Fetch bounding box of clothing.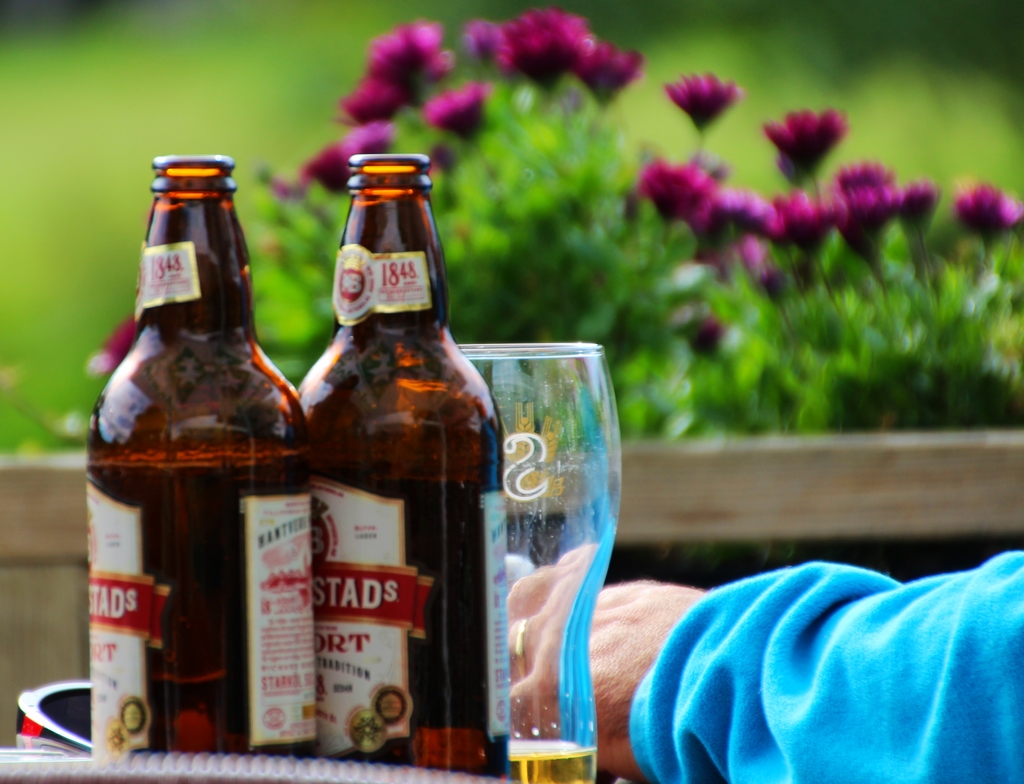
Bbox: Rect(611, 526, 1023, 775).
